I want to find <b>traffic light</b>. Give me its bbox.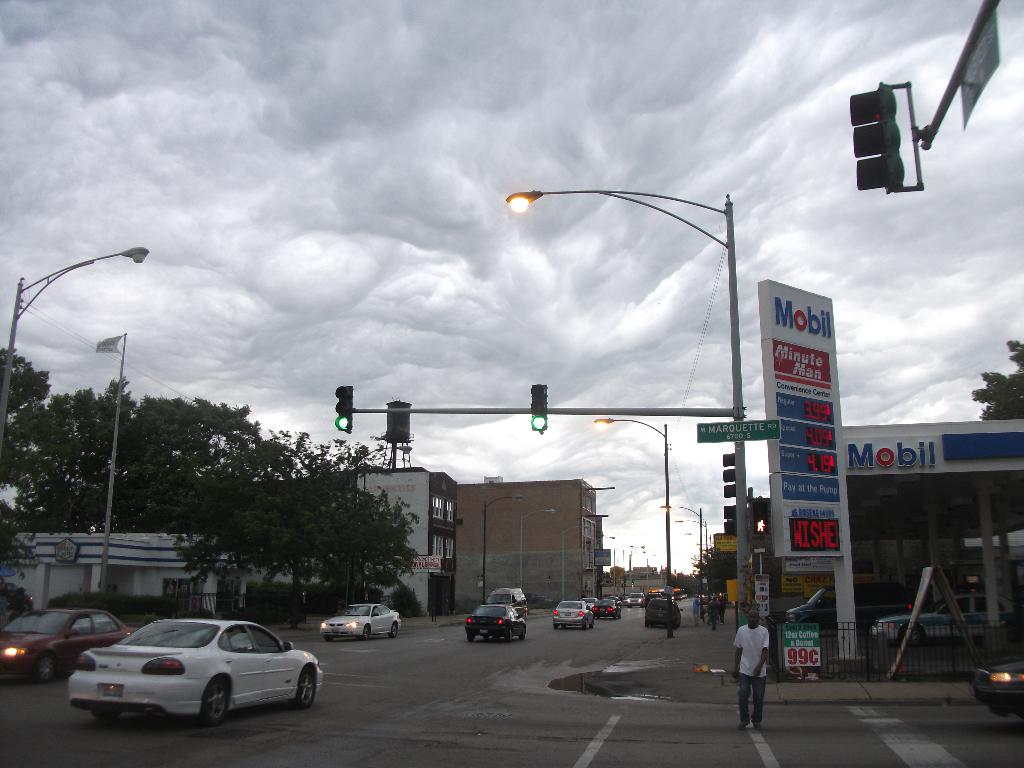
box(630, 580, 635, 587).
